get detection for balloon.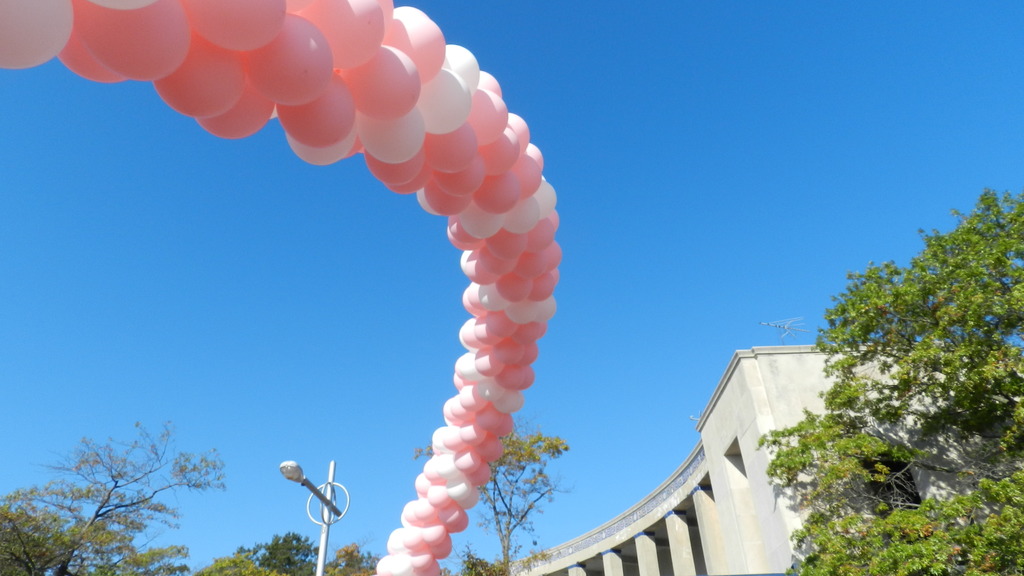
Detection: left=485, top=226, right=527, bottom=257.
